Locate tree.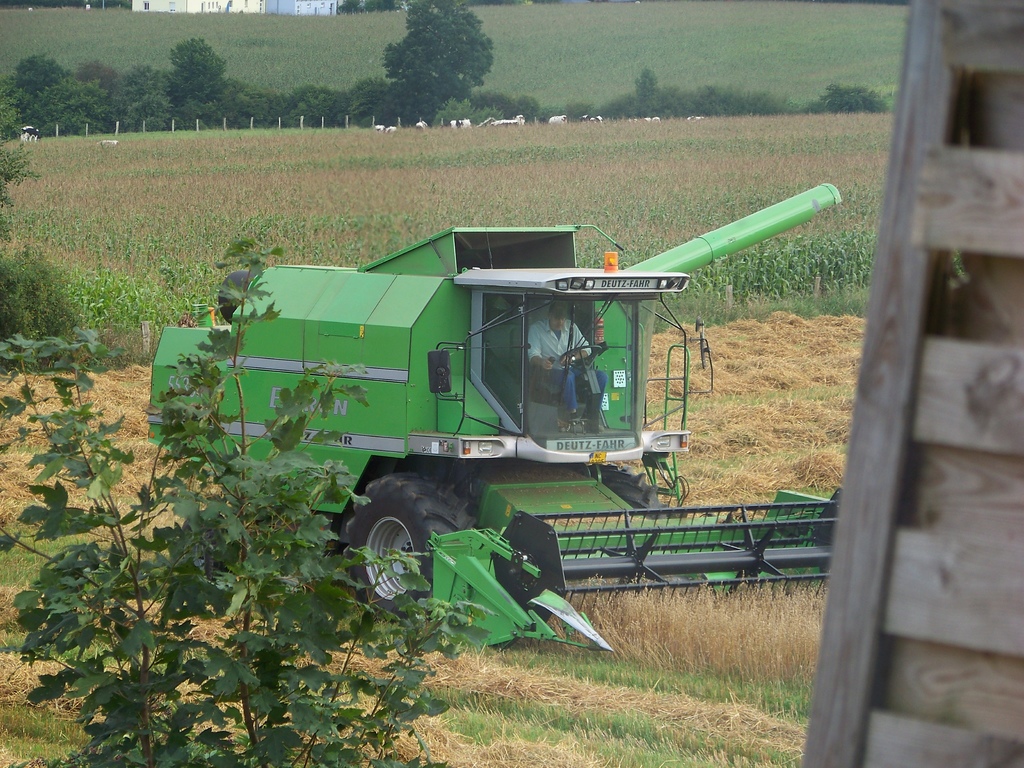
Bounding box: {"left": 0, "top": 230, "right": 523, "bottom": 767}.
